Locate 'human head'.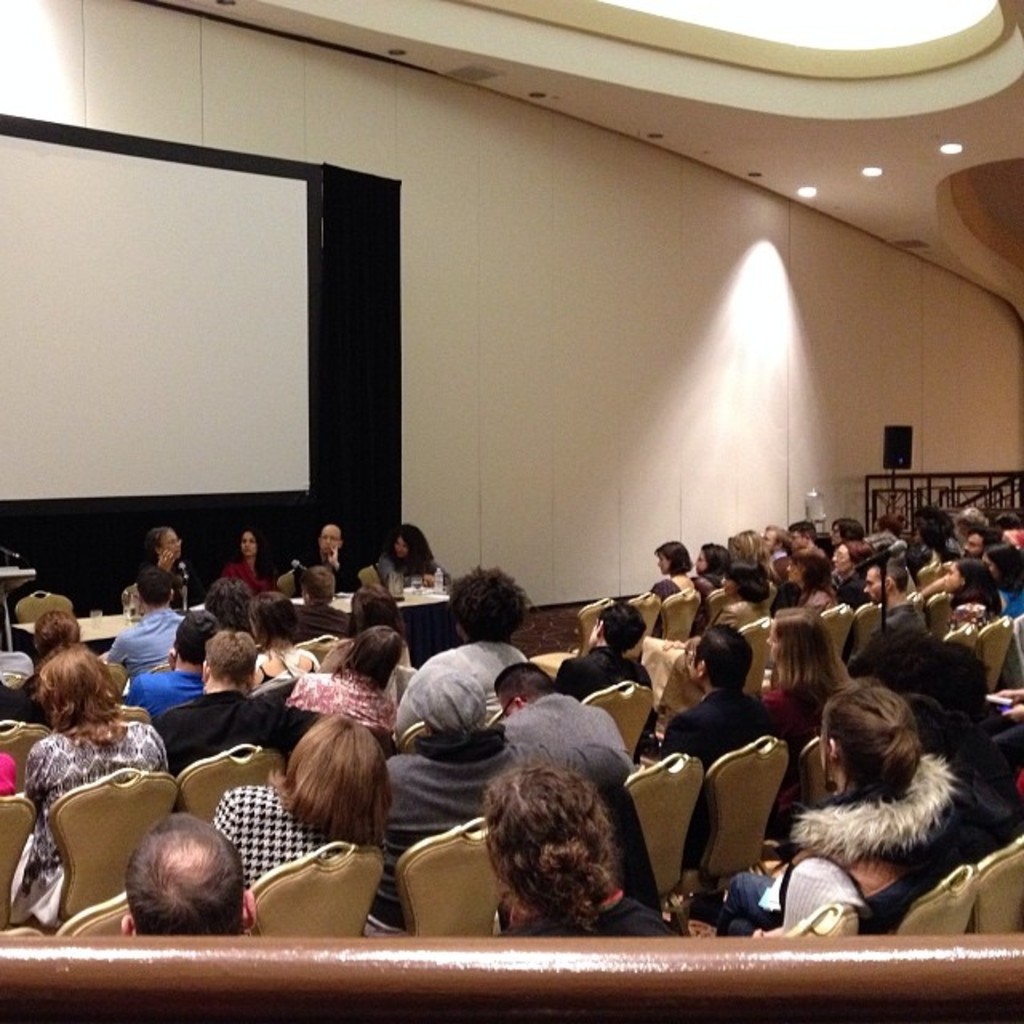
Bounding box: (x1=830, y1=518, x2=866, y2=547).
